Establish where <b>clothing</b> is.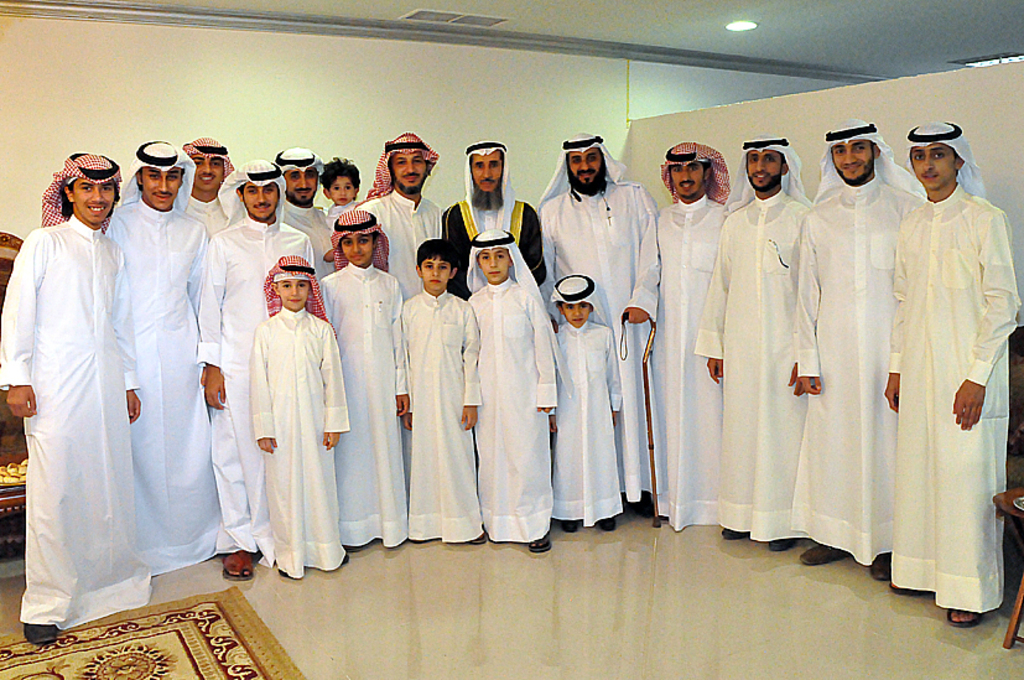
Established at Rect(884, 119, 1020, 616).
